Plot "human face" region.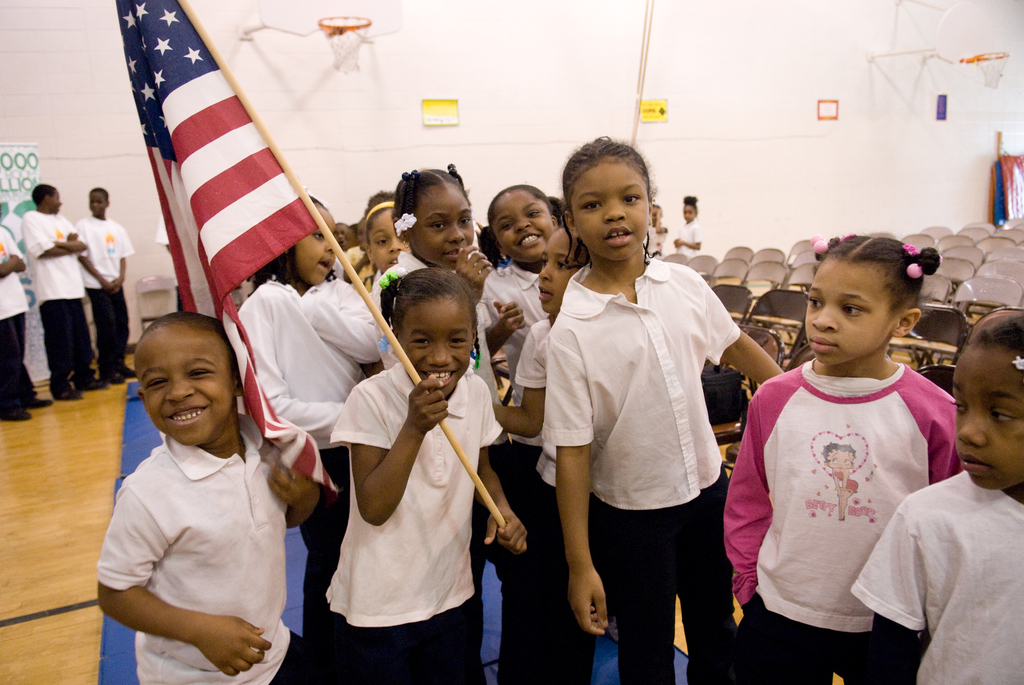
Plotted at (292,205,332,286).
